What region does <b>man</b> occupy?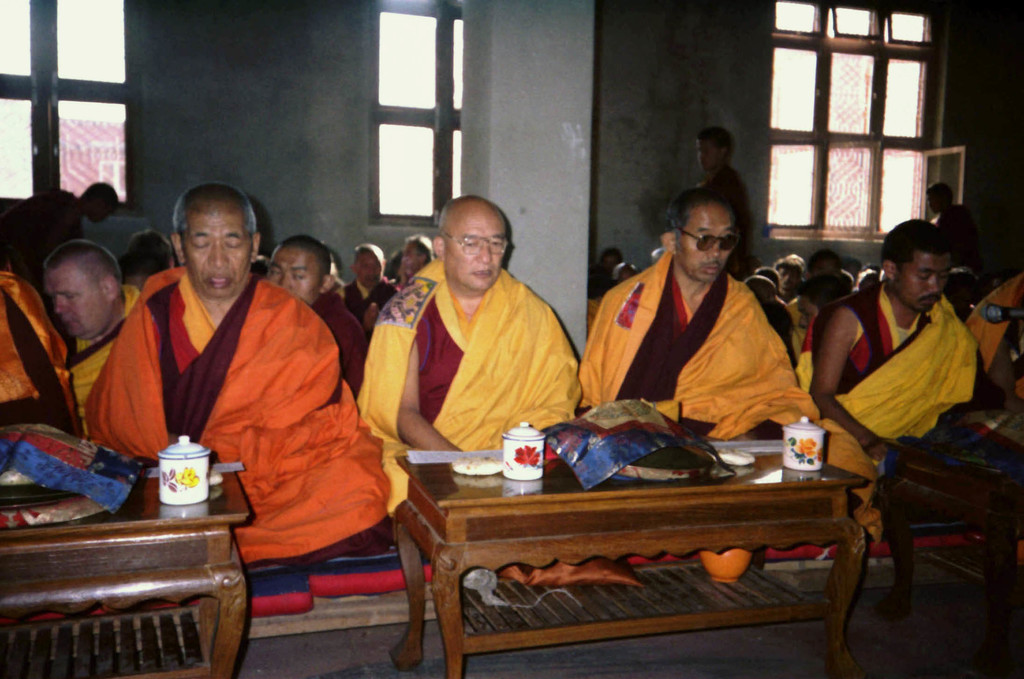
(400,229,431,271).
